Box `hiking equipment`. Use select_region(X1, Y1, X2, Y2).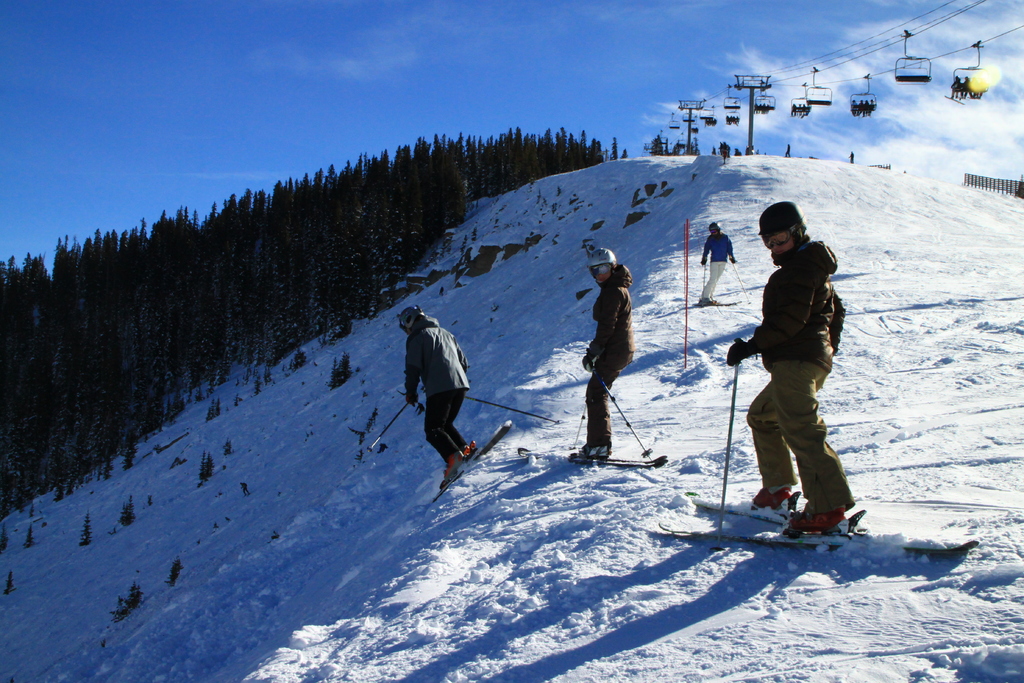
select_region(571, 379, 604, 450).
